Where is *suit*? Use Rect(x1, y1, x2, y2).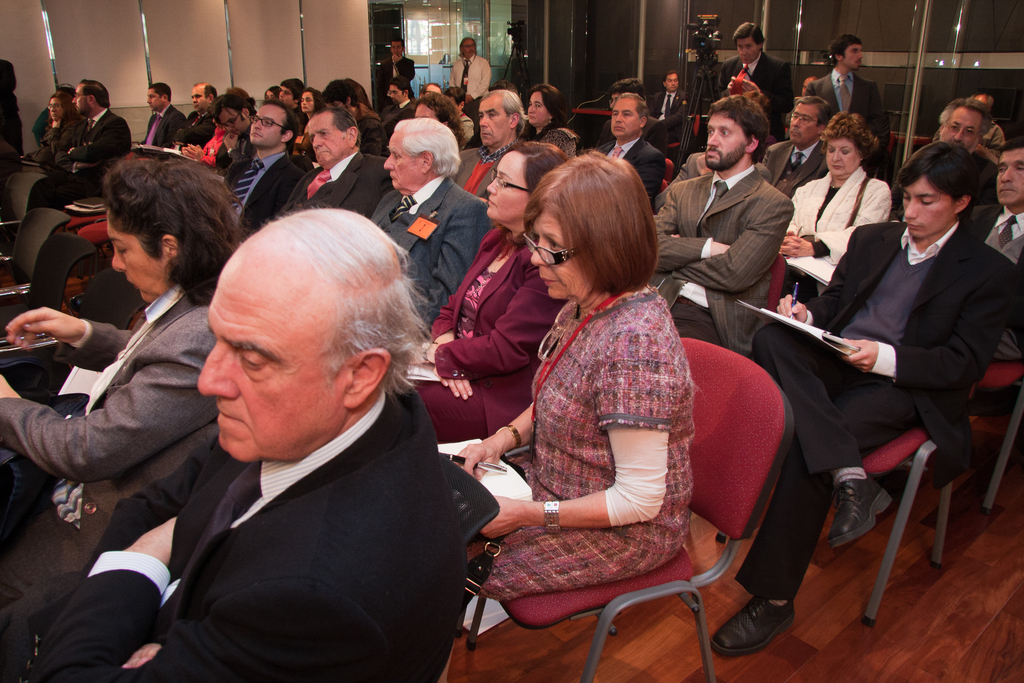
Rect(715, 49, 796, 139).
